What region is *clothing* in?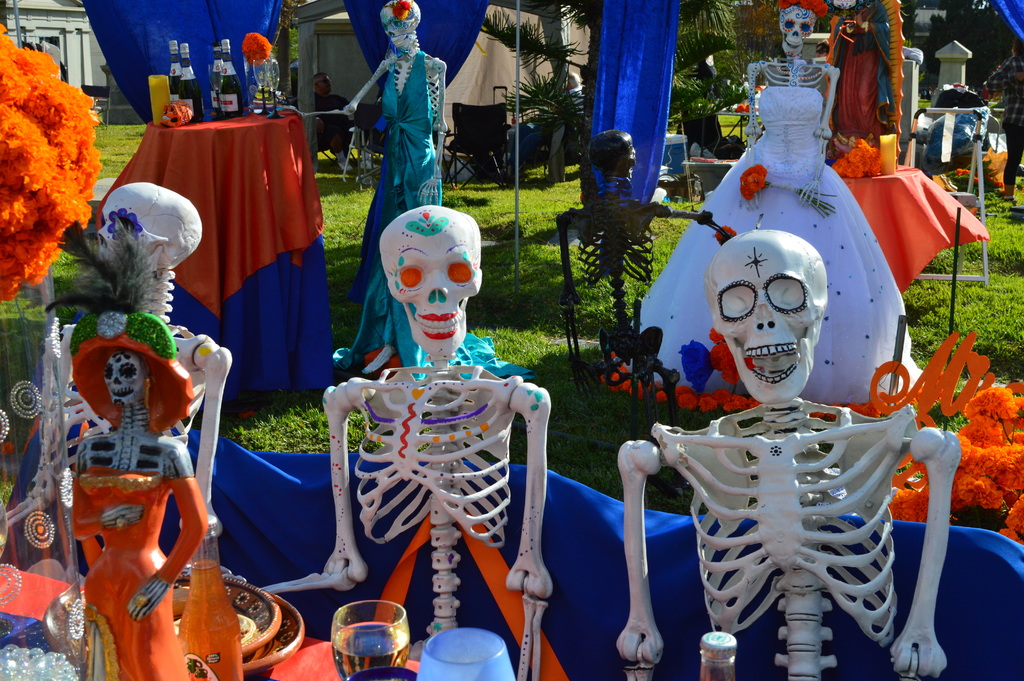
select_region(291, 90, 353, 145).
